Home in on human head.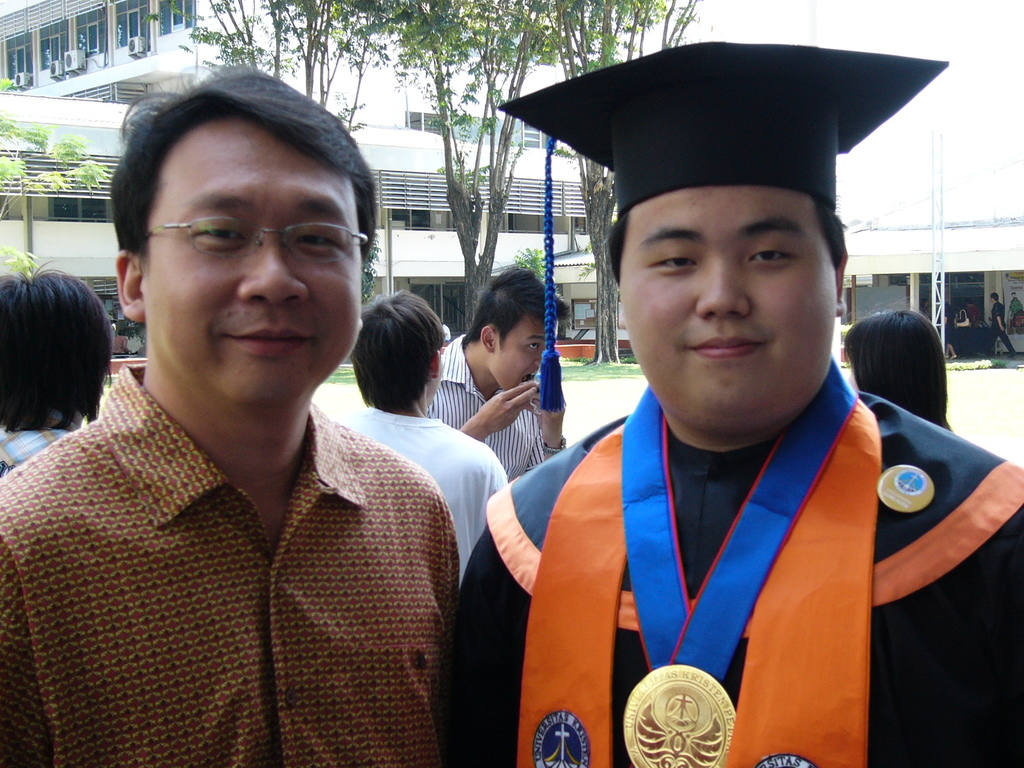
Homed in at l=113, t=59, r=378, b=404.
